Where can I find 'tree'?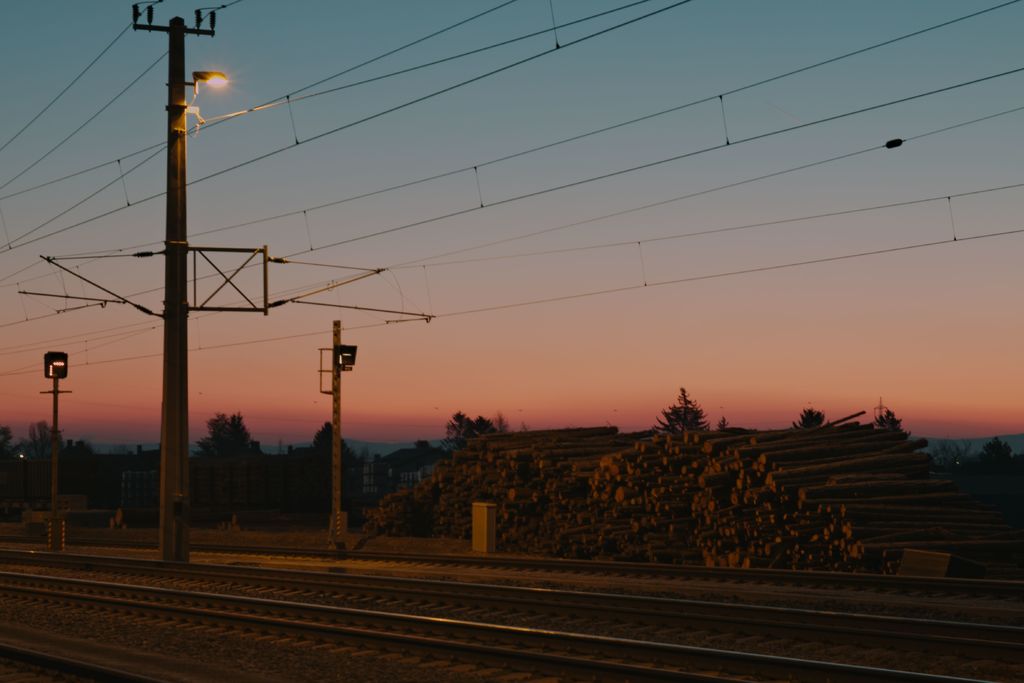
You can find it at [979,436,1017,472].
